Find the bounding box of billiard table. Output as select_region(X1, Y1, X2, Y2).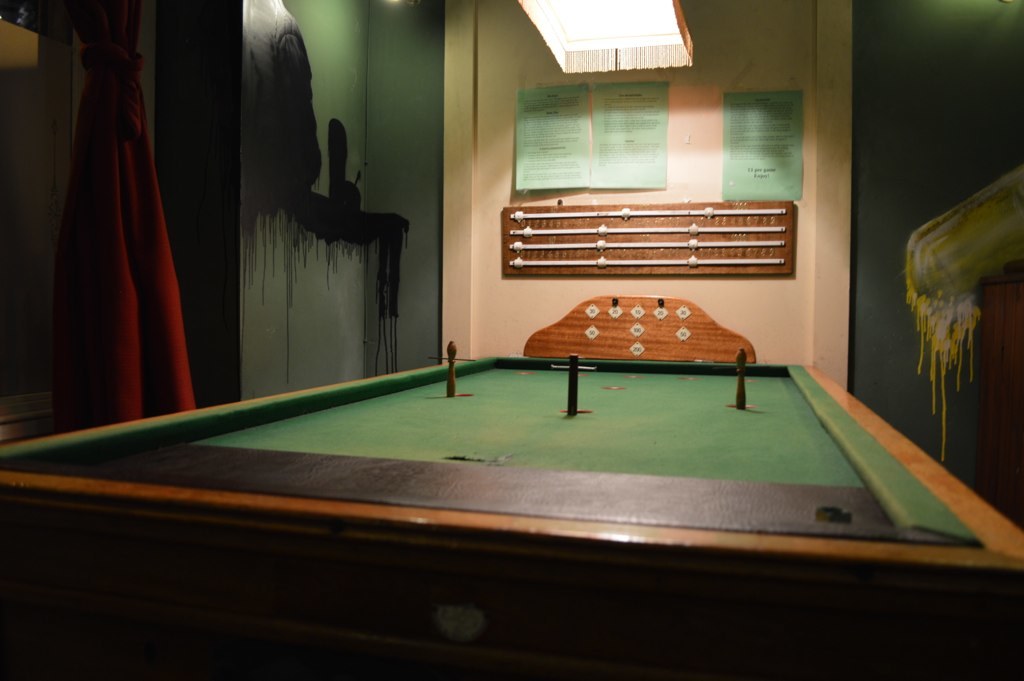
select_region(0, 340, 1023, 680).
